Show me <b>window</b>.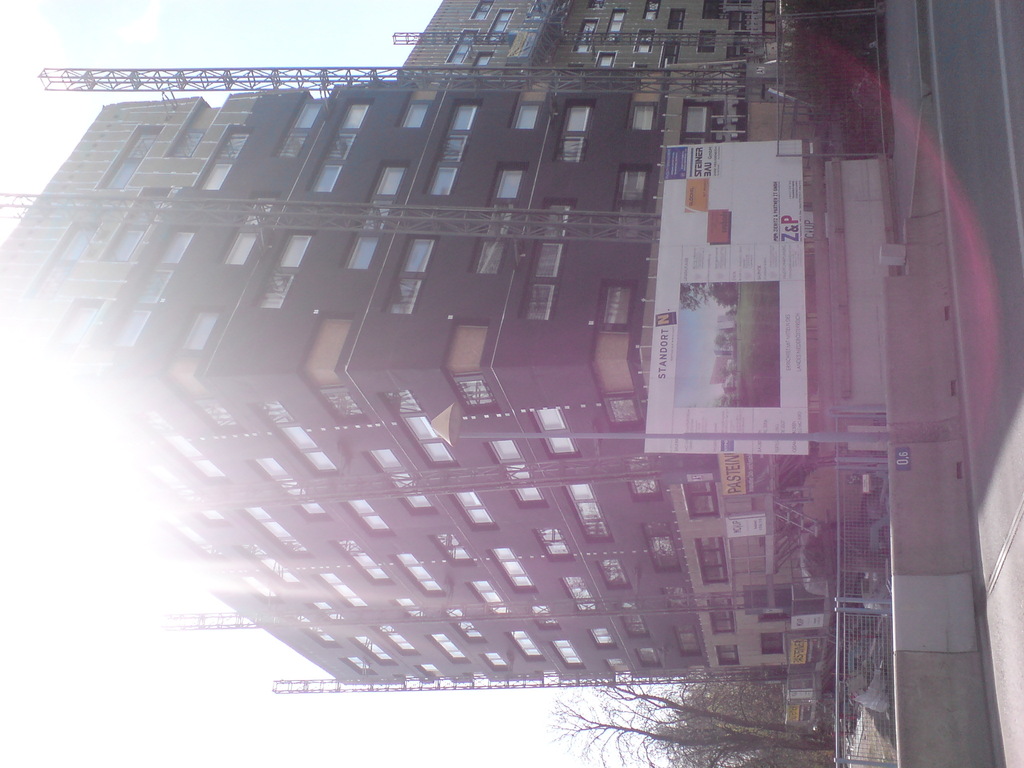
<b>window</b> is here: 445, 99, 483, 132.
